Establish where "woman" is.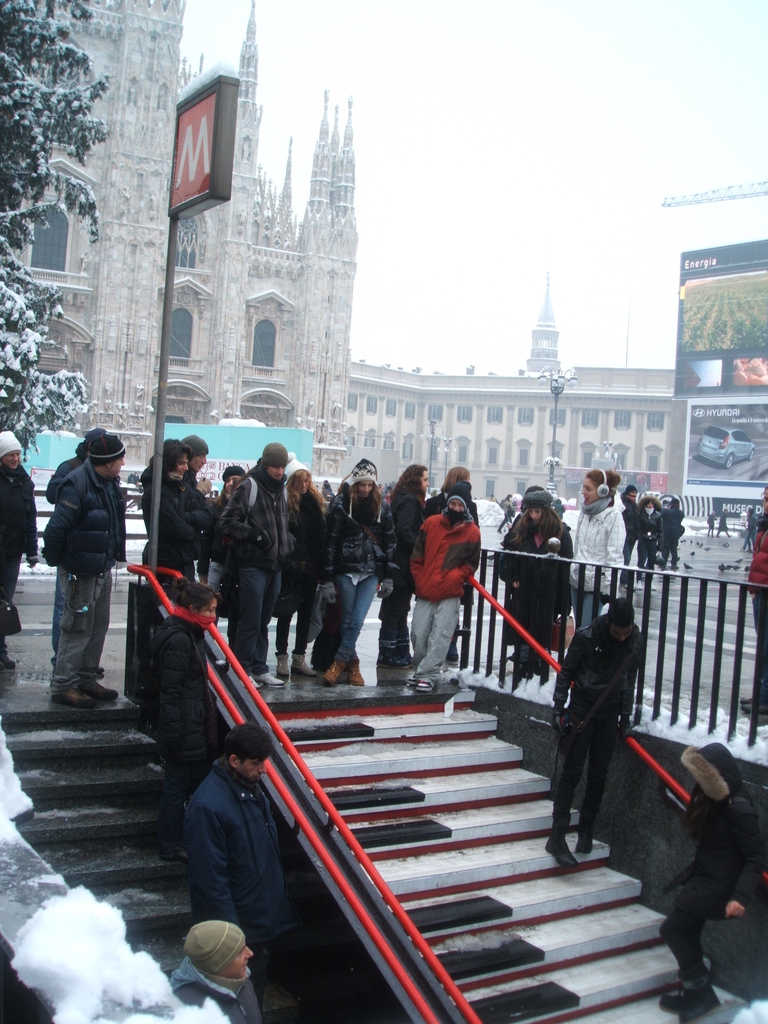
Established at crop(135, 572, 222, 862).
